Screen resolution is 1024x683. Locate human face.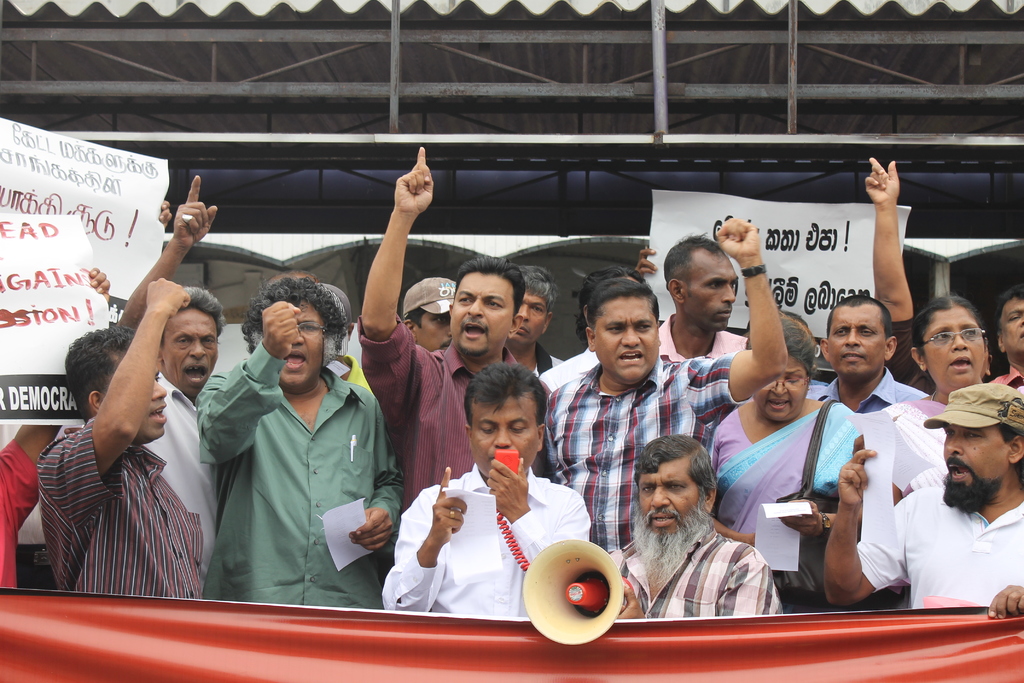
l=469, t=390, r=539, b=479.
